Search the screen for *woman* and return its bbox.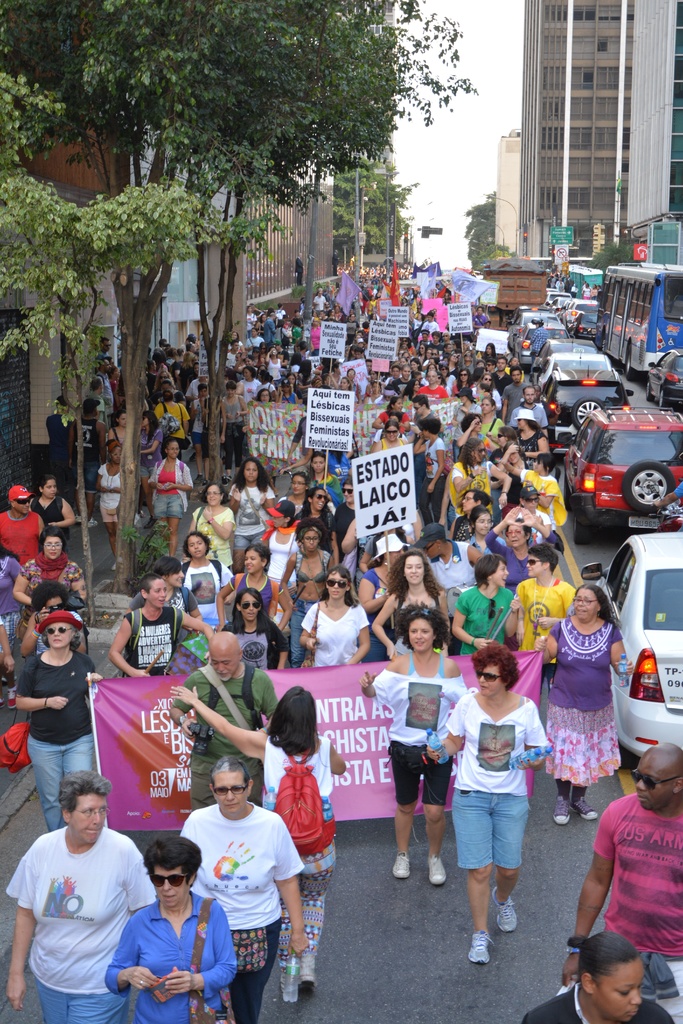
Found: <box>277,378,298,403</box>.
